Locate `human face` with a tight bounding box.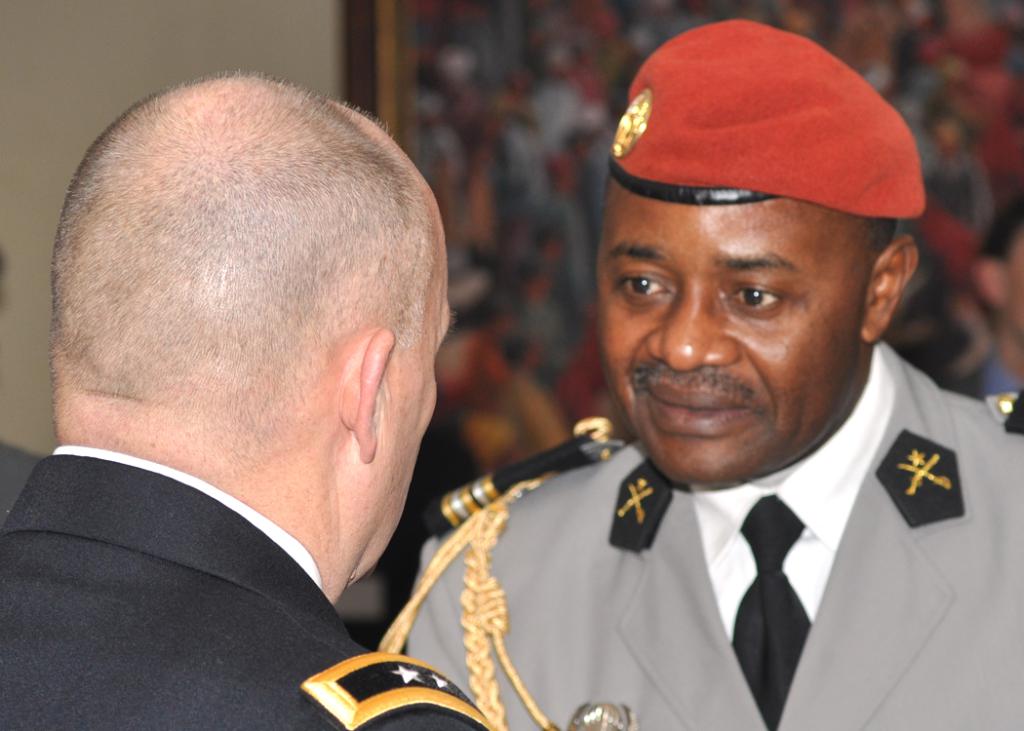
367/245/454/585.
